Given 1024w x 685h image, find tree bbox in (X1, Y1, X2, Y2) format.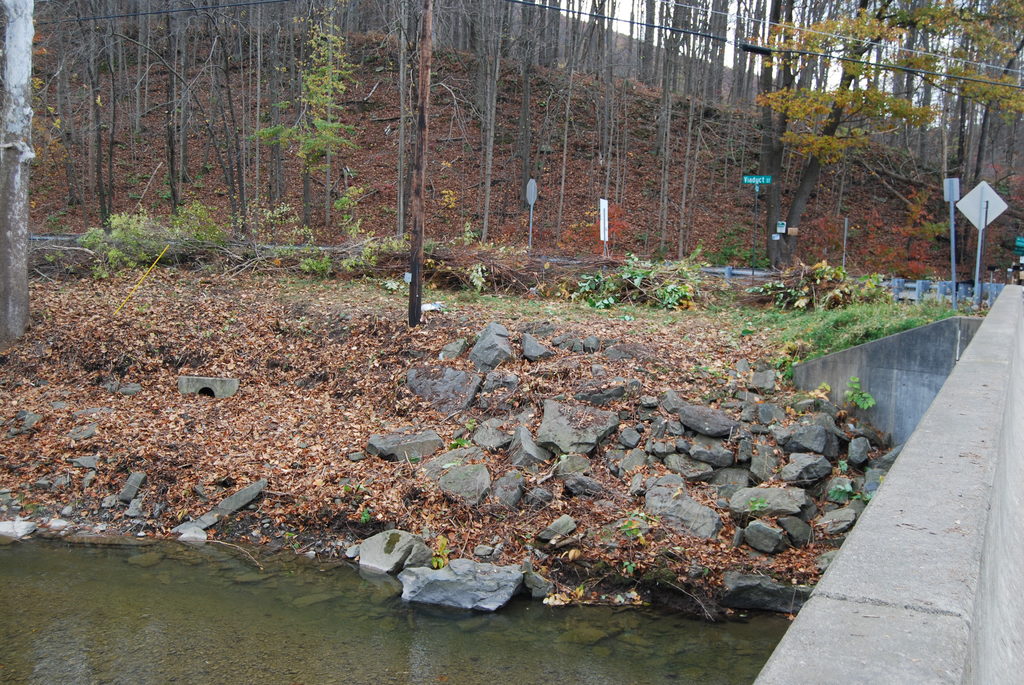
(244, 6, 367, 229).
